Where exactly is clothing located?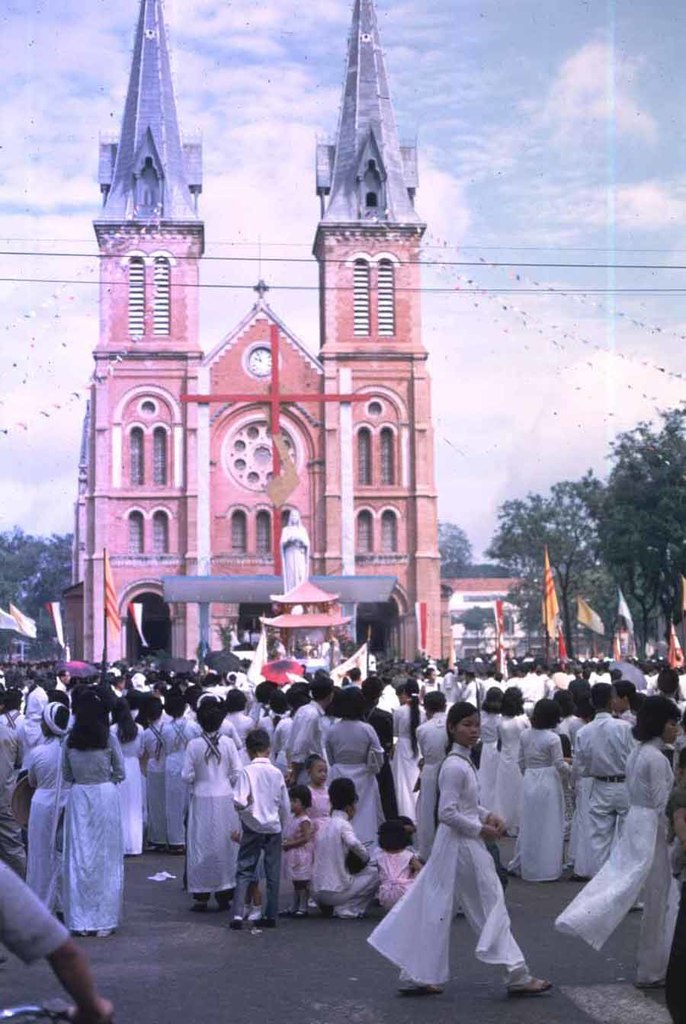
Its bounding box is (x1=514, y1=728, x2=566, y2=894).
